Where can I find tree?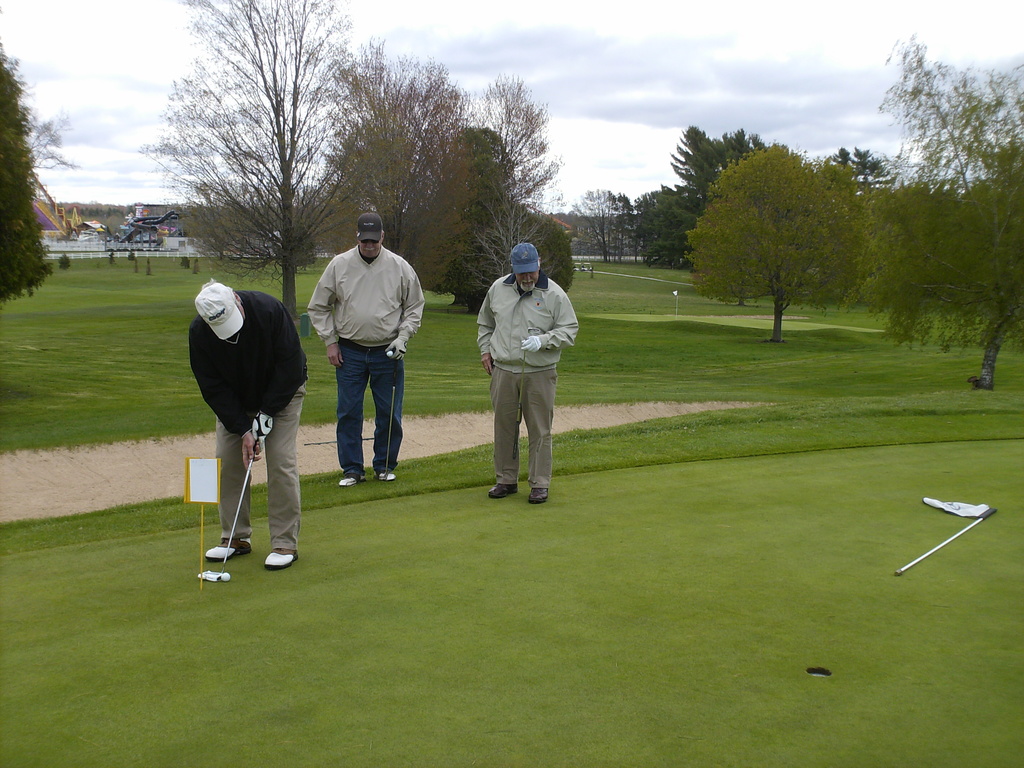
You can find it at <region>0, 38, 51, 301</region>.
